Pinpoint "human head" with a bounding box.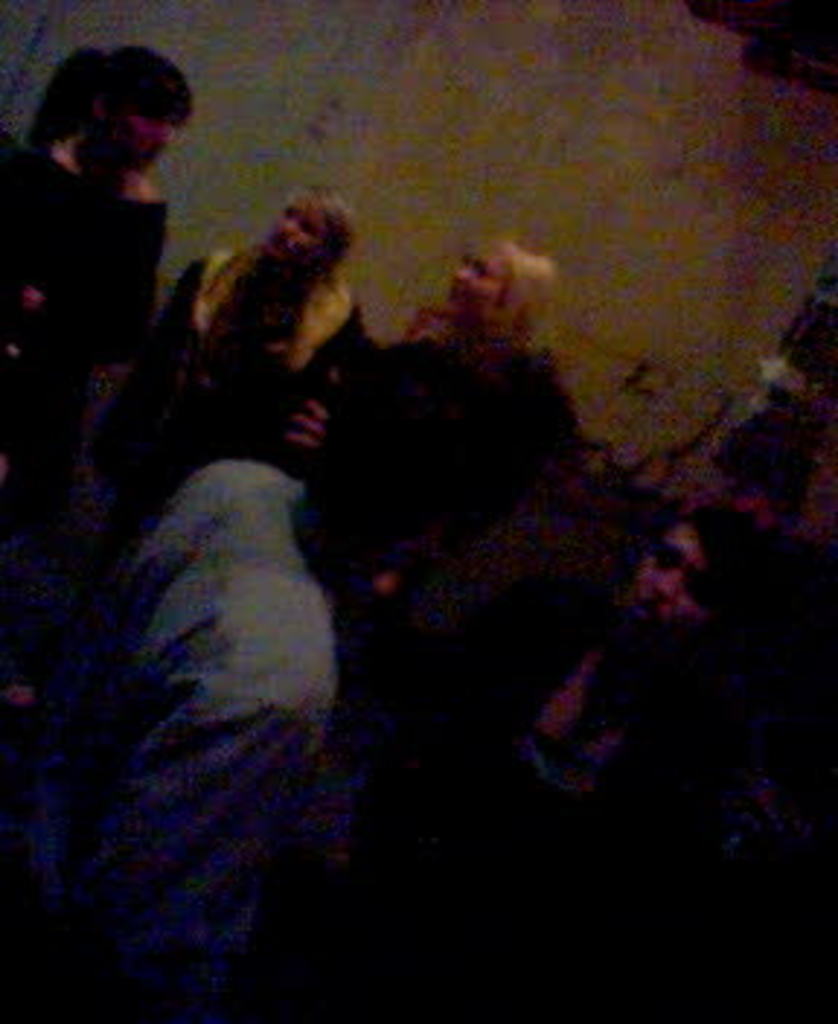
439:227:562:340.
